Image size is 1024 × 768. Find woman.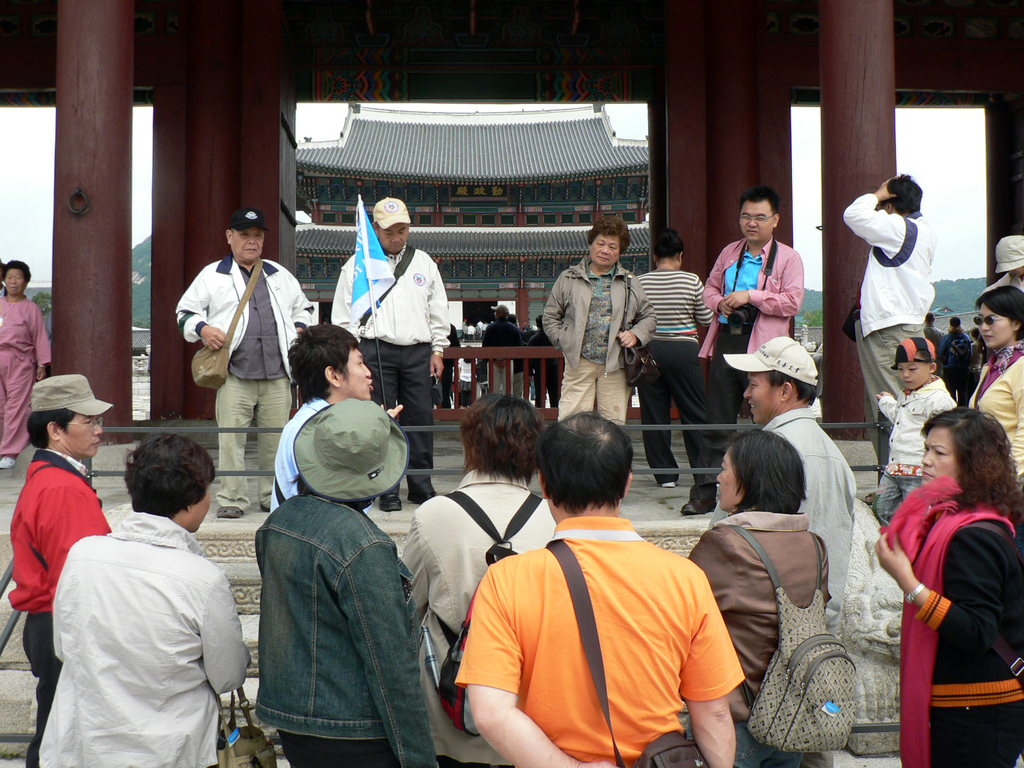
bbox=[970, 278, 1023, 510].
